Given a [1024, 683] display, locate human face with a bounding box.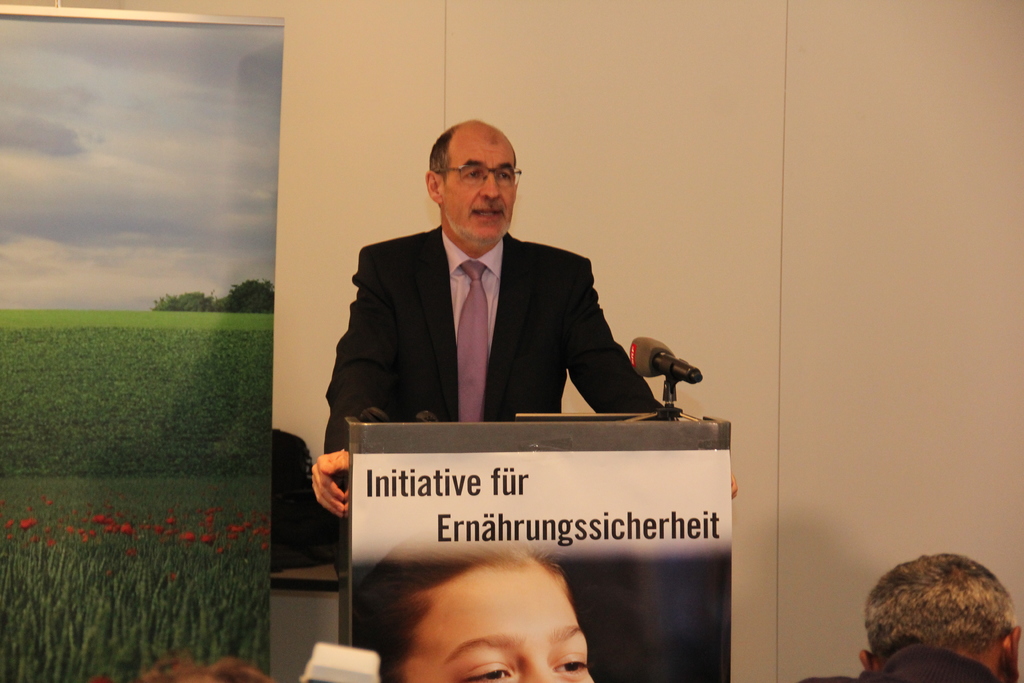
Located: [438, 142, 517, 248].
